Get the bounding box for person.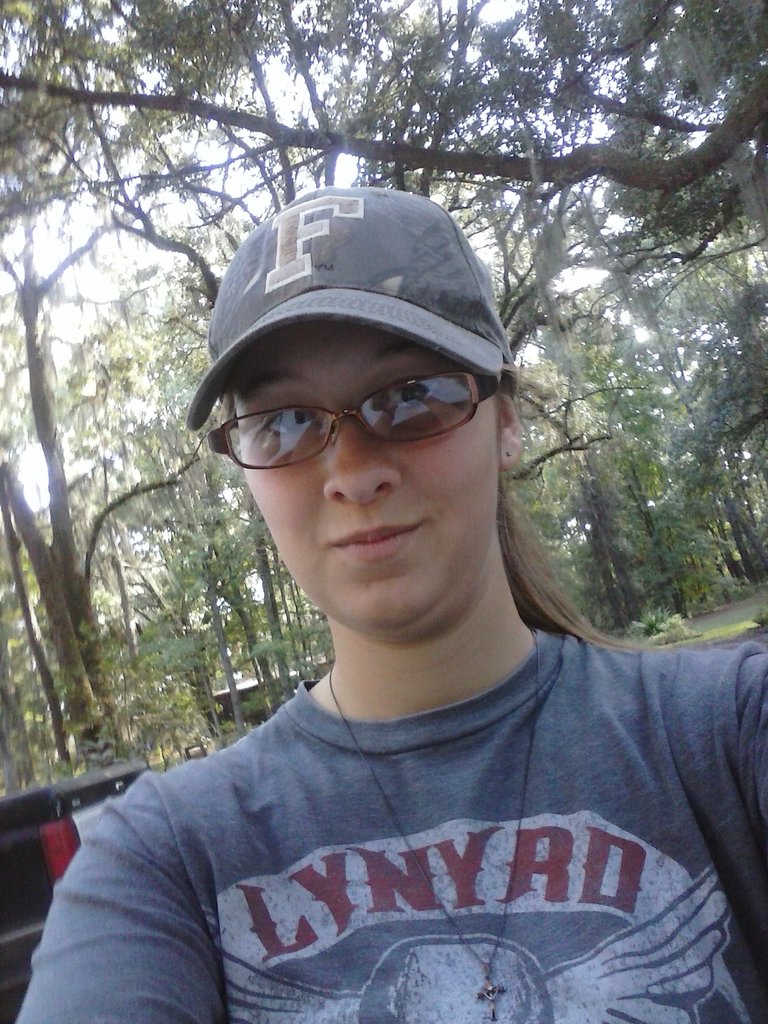
<region>79, 202, 724, 1018</region>.
